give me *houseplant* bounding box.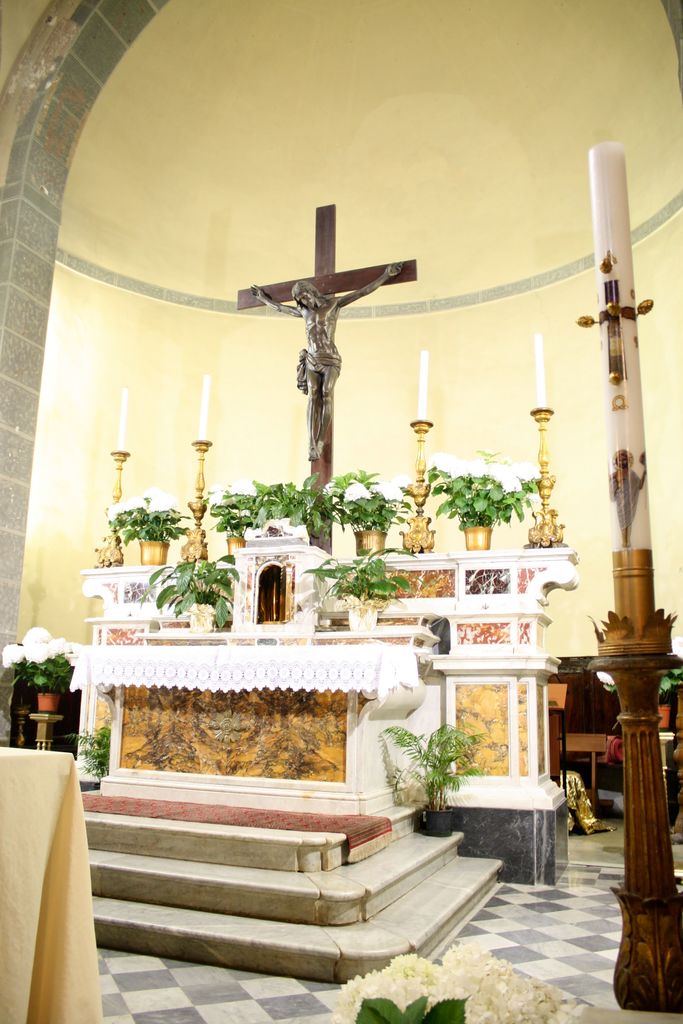
(329, 529, 420, 632).
